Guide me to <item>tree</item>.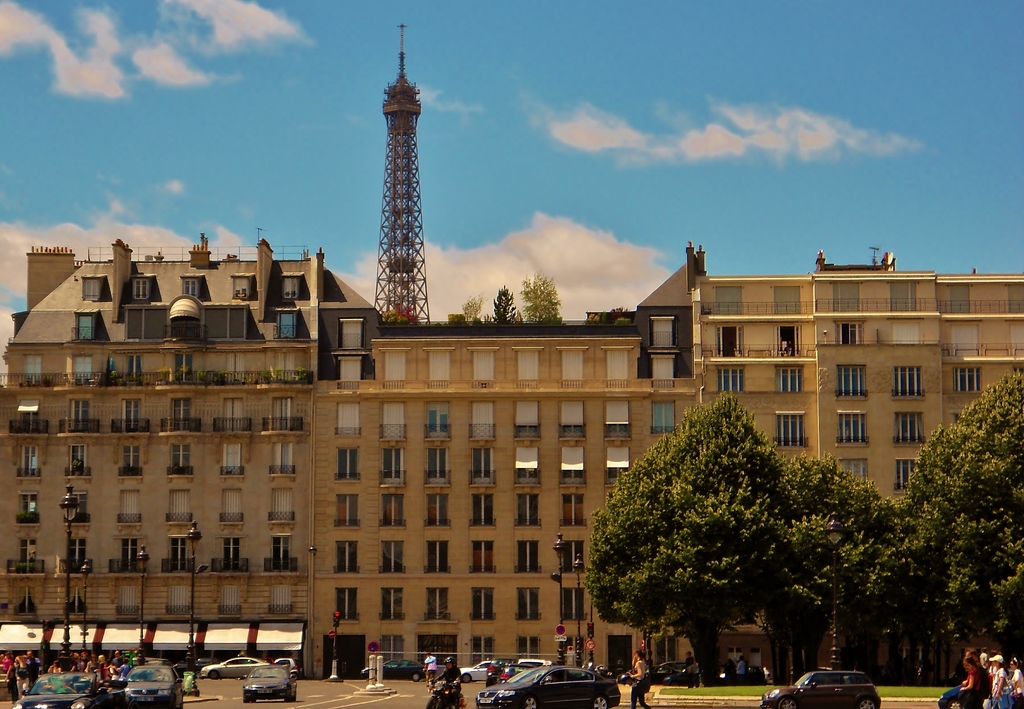
Guidance: 567/401/932/666.
